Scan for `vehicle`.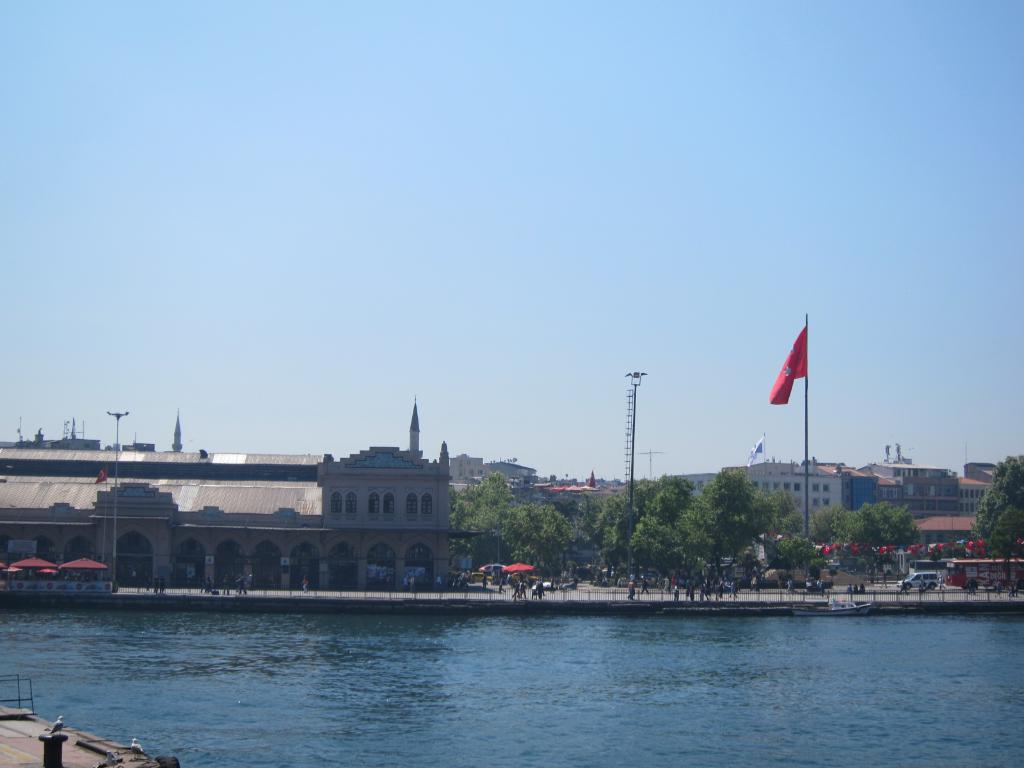
Scan result: 943,559,1023,591.
